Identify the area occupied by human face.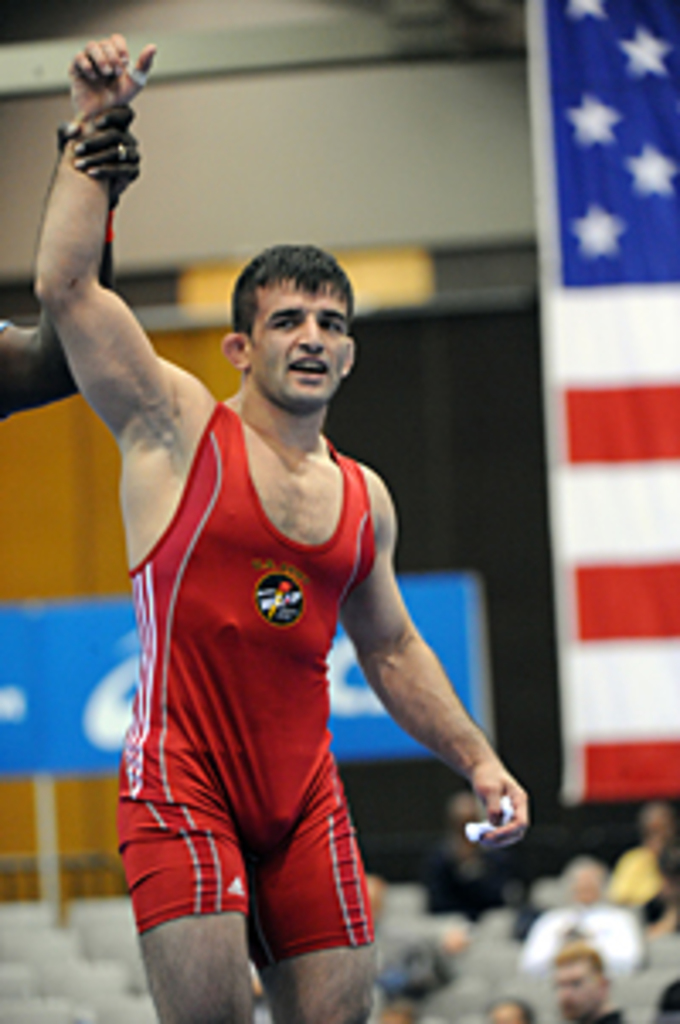
Area: crop(238, 269, 343, 401).
